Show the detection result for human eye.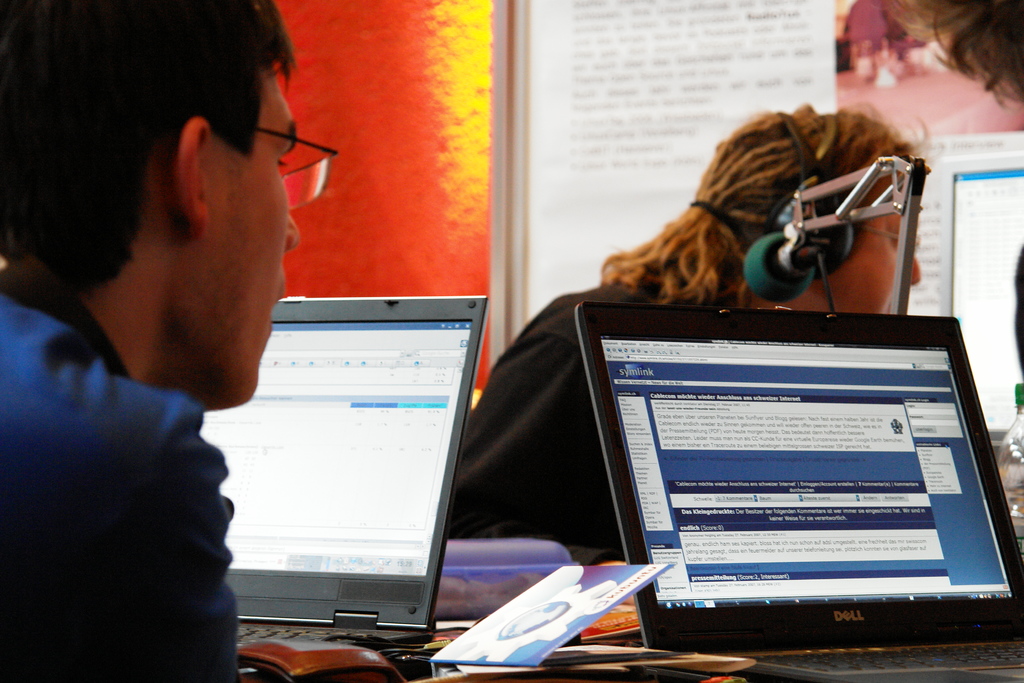
[x1=278, y1=158, x2=292, y2=173].
